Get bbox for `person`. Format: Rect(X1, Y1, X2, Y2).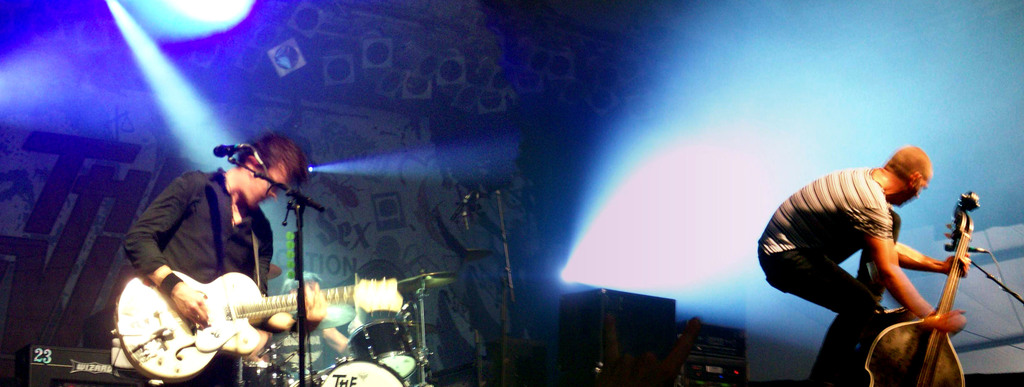
Rect(749, 140, 967, 386).
